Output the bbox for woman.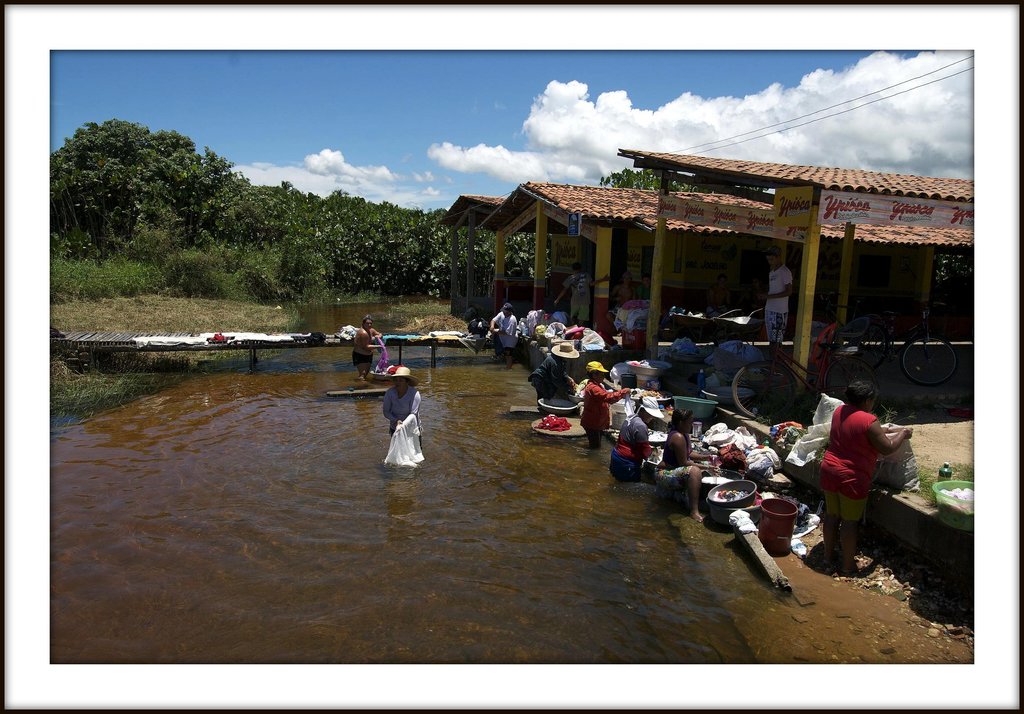
select_region(577, 361, 632, 450).
